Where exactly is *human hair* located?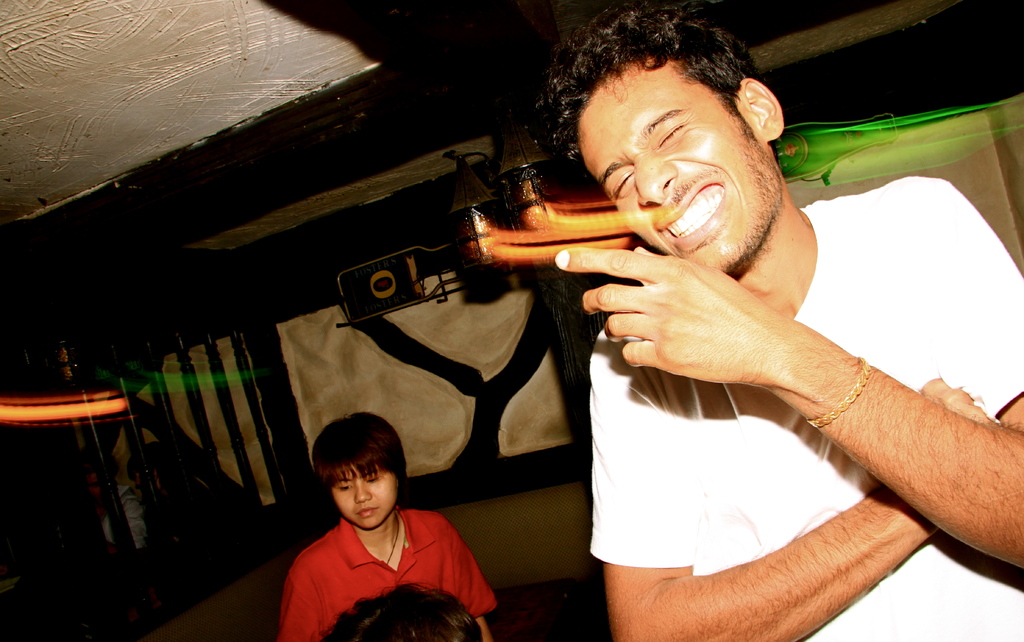
Its bounding box is rect(521, 7, 755, 160).
